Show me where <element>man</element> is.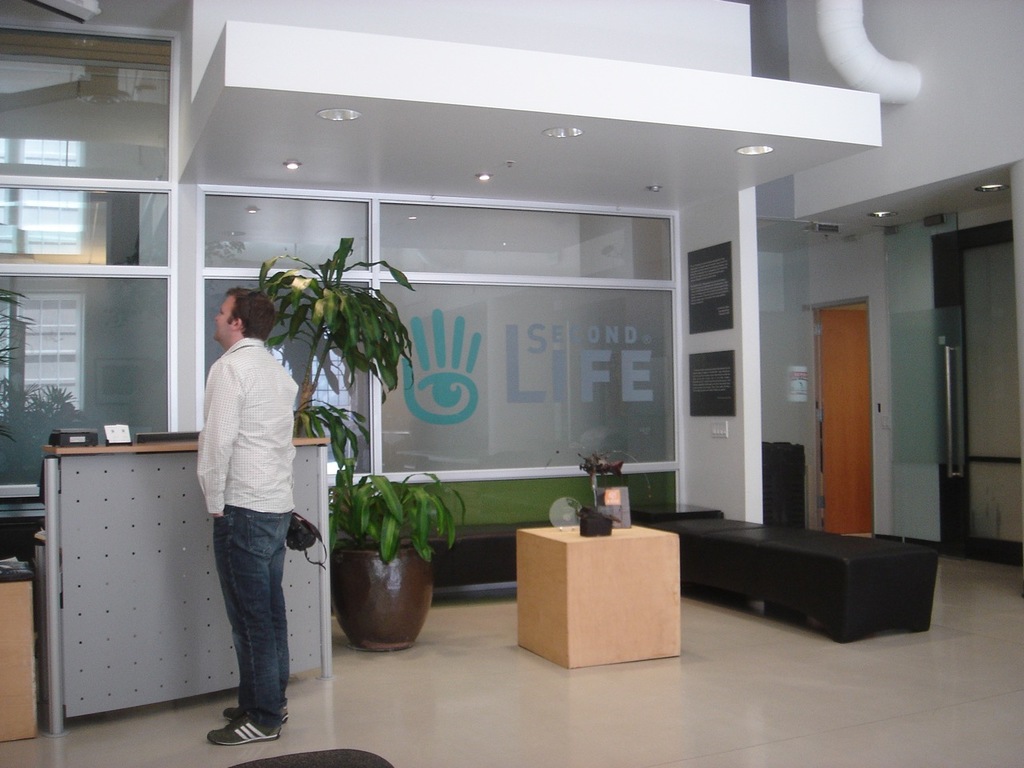
<element>man</element> is at Rect(208, 287, 295, 746).
